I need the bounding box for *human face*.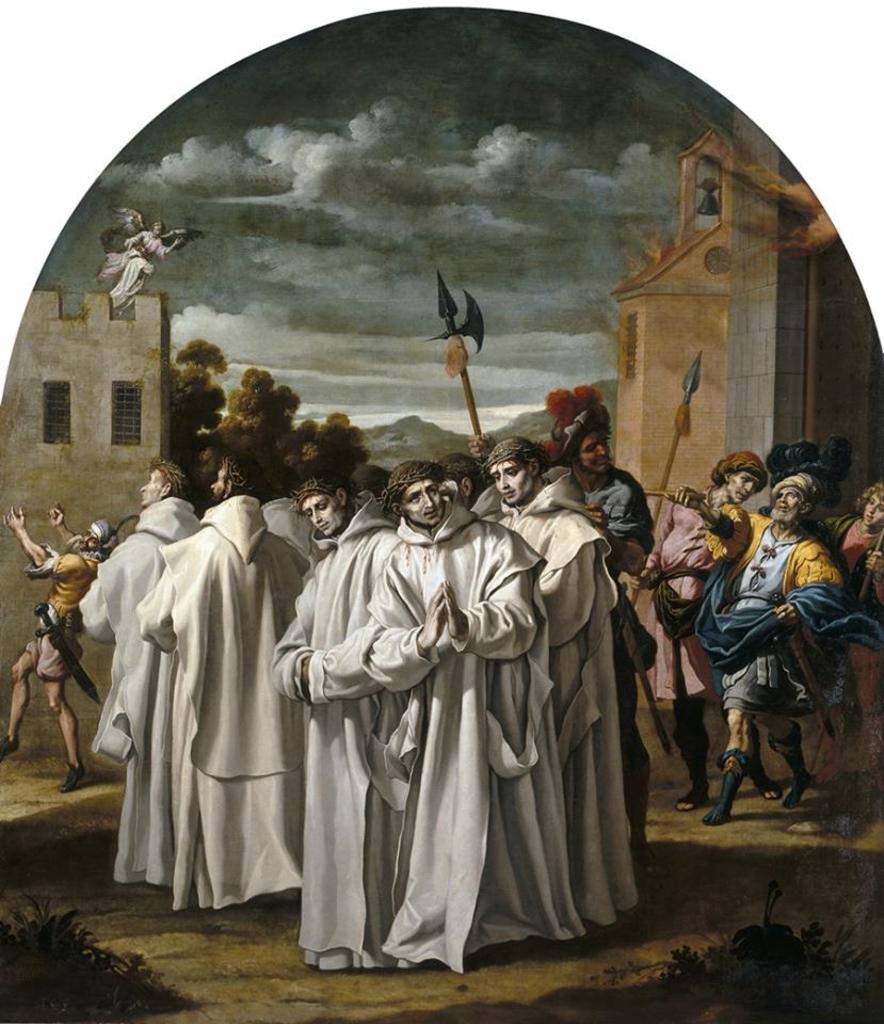
Here it is: (569,417,612,473).
